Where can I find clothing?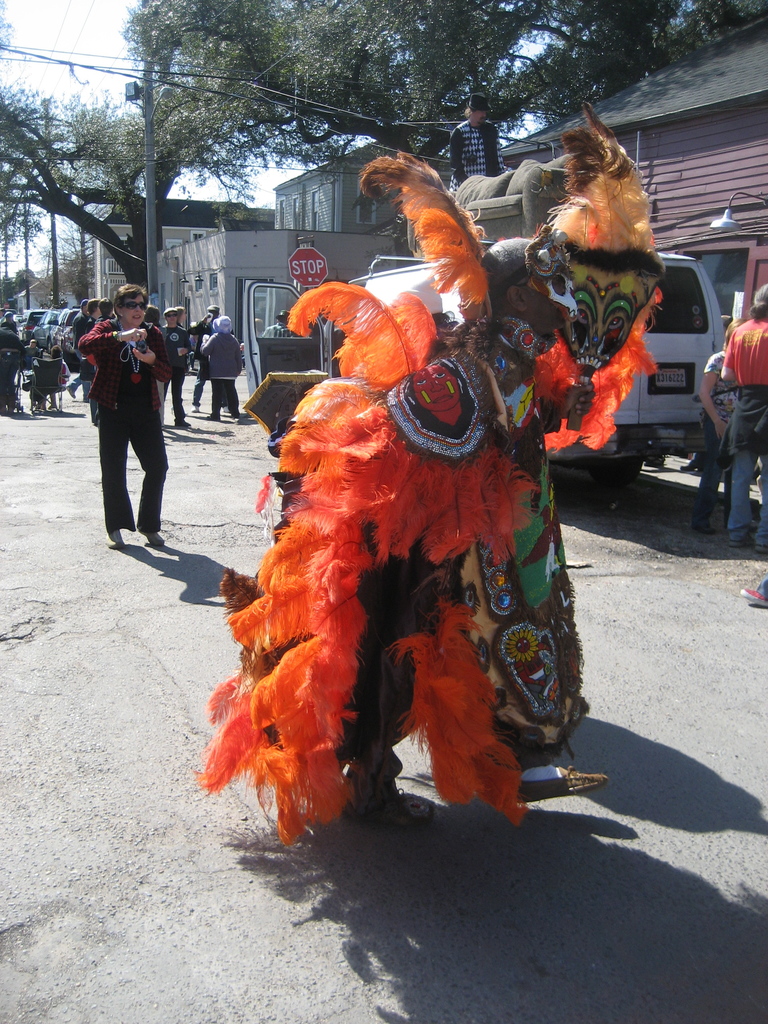
You can find it at pyautogui.locateOnScreen(726, 314, 767, 547).
